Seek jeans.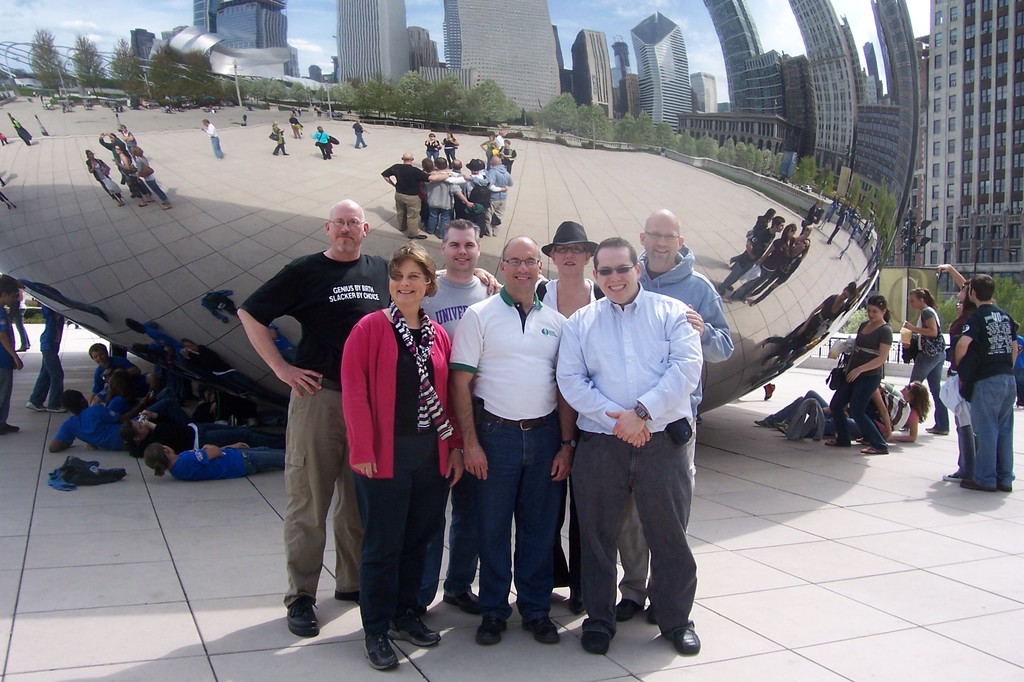
BBox(293, 128, 302, 142).
